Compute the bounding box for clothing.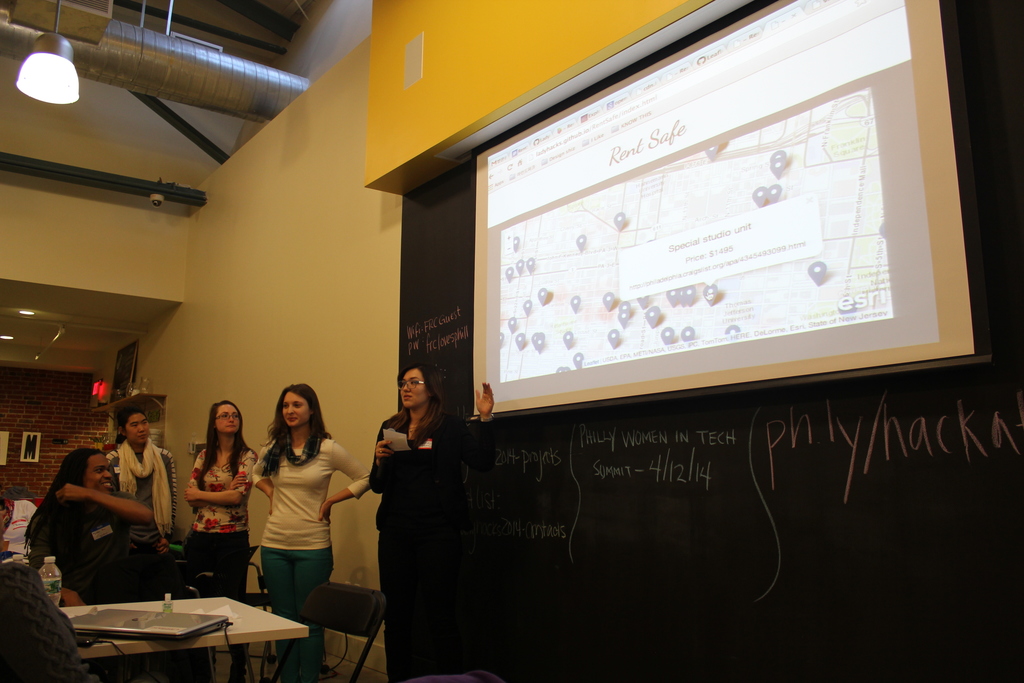
BBox(183, 443, 257, 604).
